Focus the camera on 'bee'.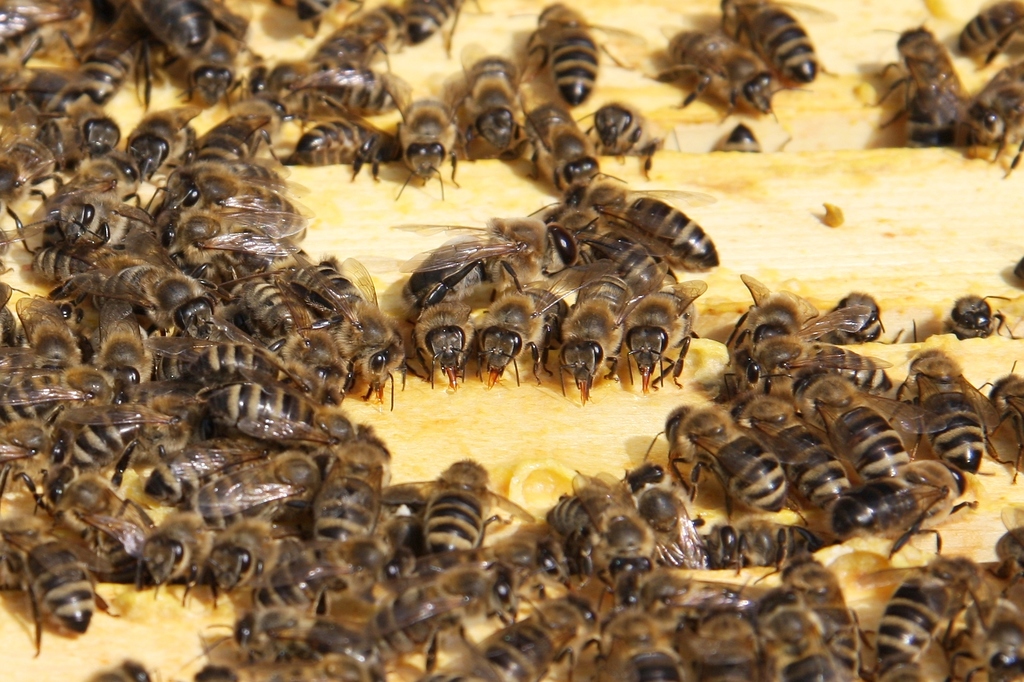
Focus region: 4:523:108:642.
